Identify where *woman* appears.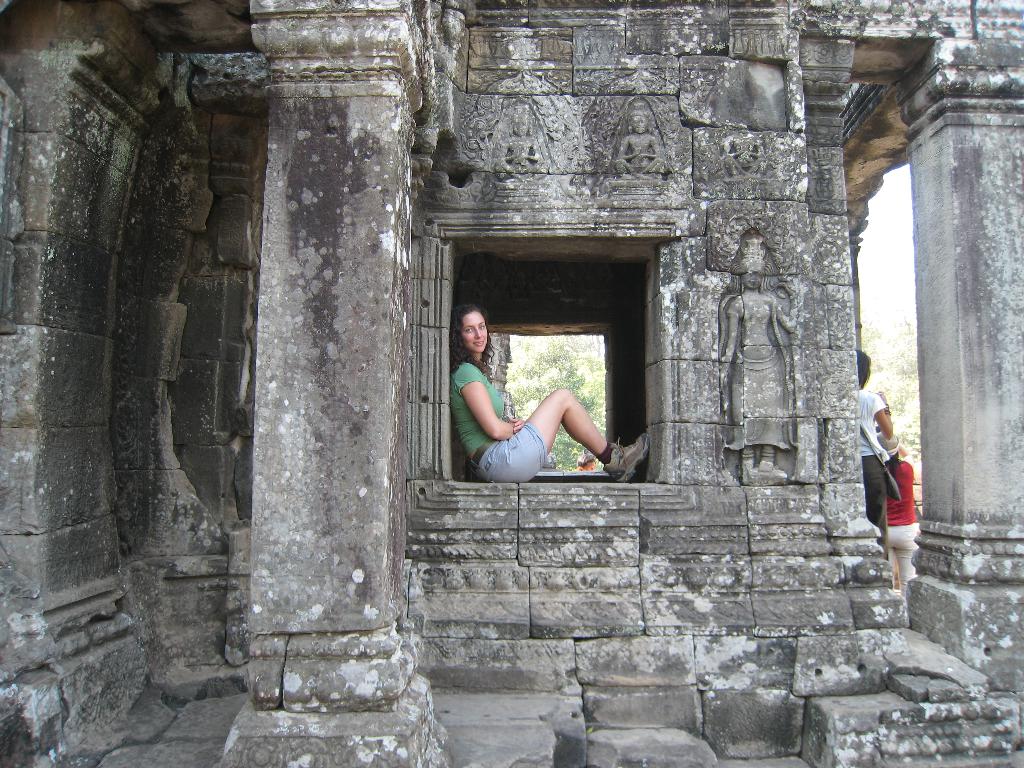
Appears at (719, 241, 800, 471).
